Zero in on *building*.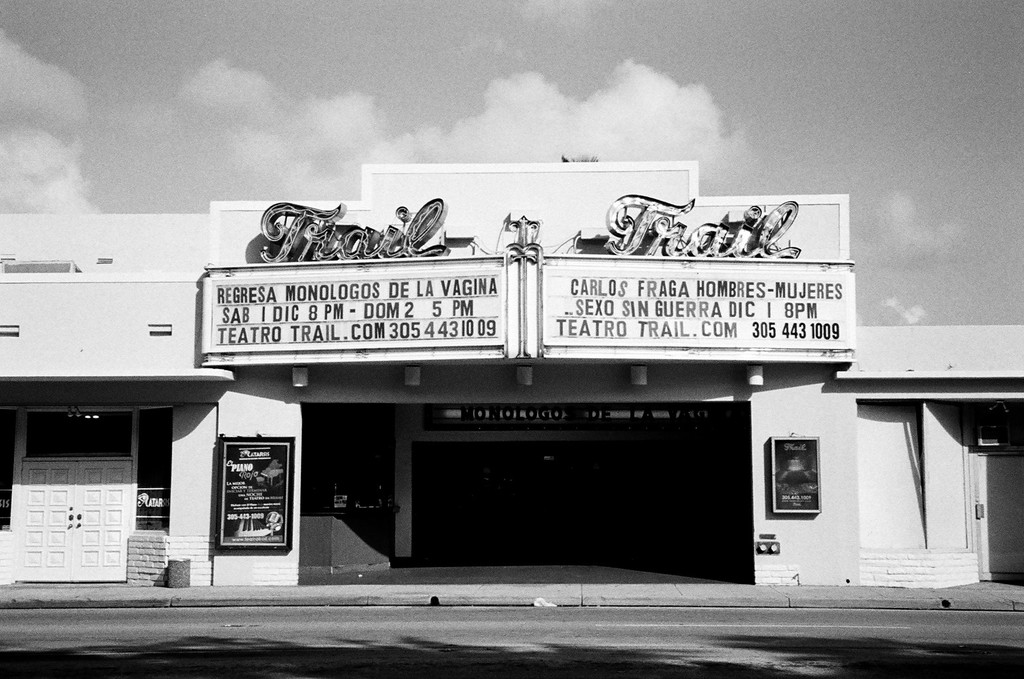
Zeroed in: bbox=(0, 158, 1023, 589).
